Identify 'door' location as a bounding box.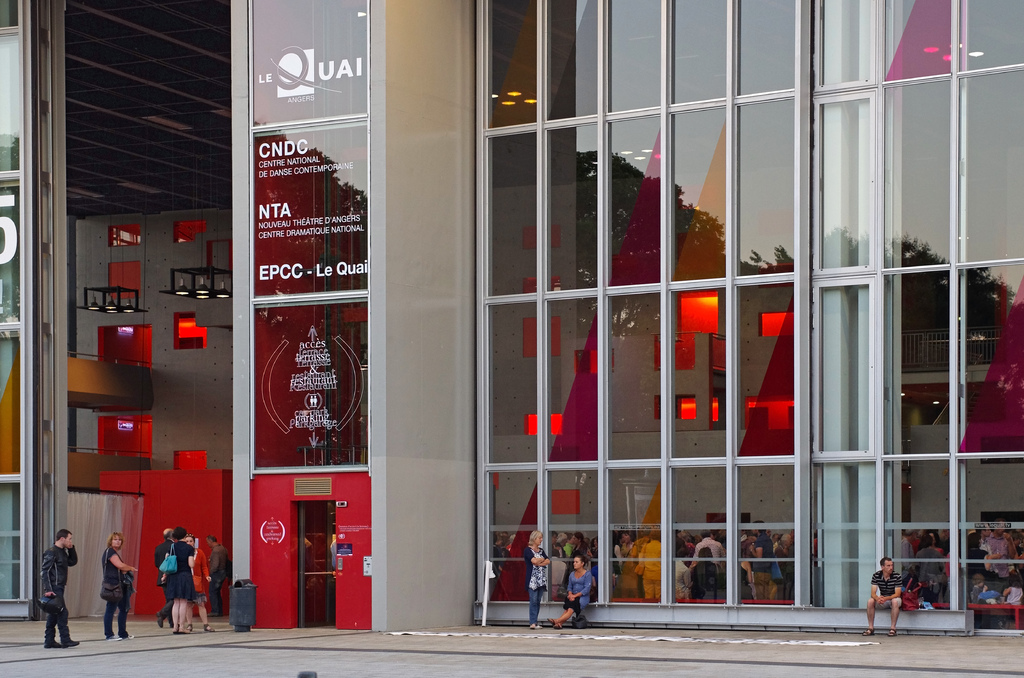
rect(280, 497, 339, 629).
